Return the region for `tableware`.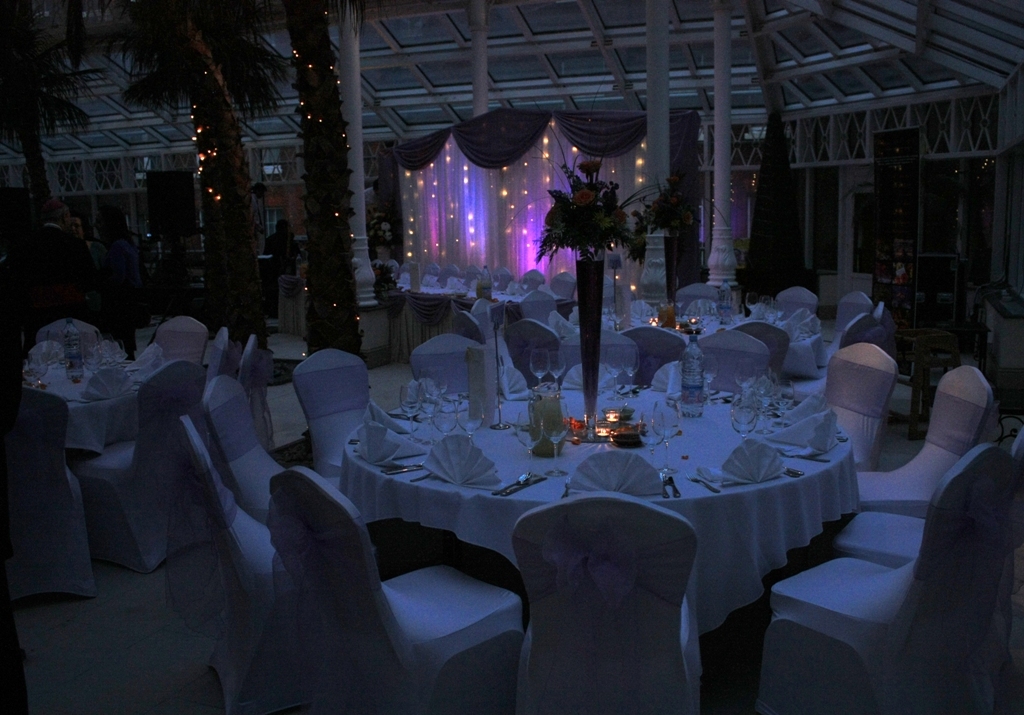
653 398 682 474.
